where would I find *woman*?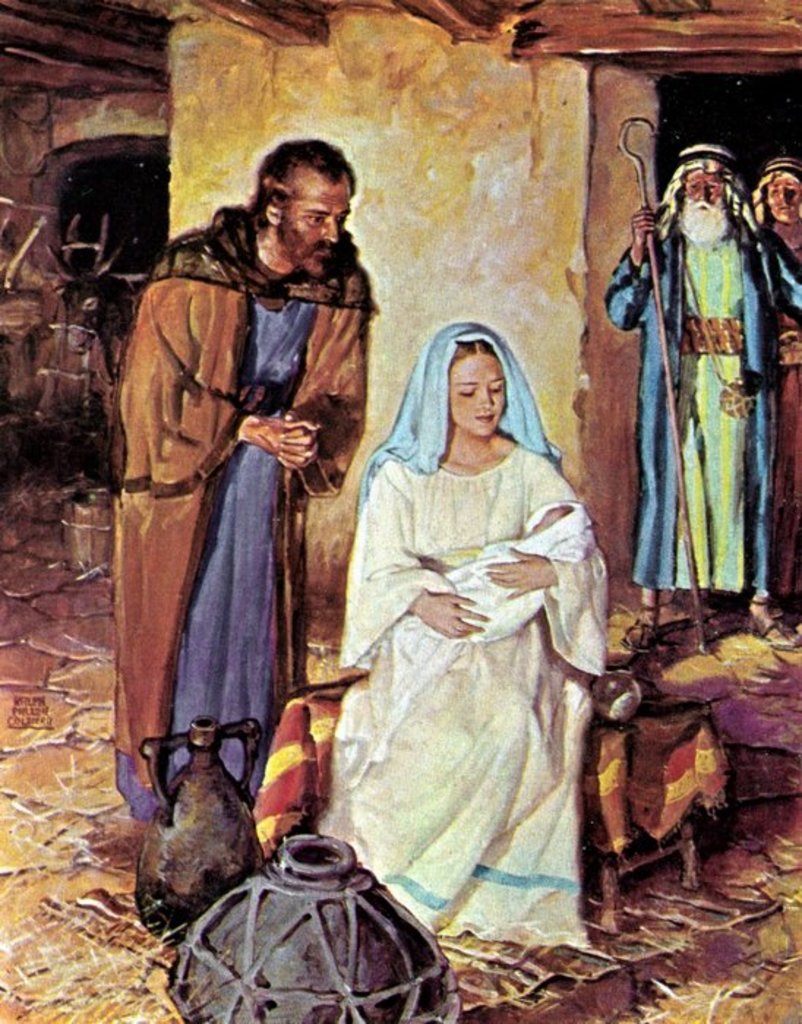
At [x1=736, y1=151, x2=801, y2=628].
